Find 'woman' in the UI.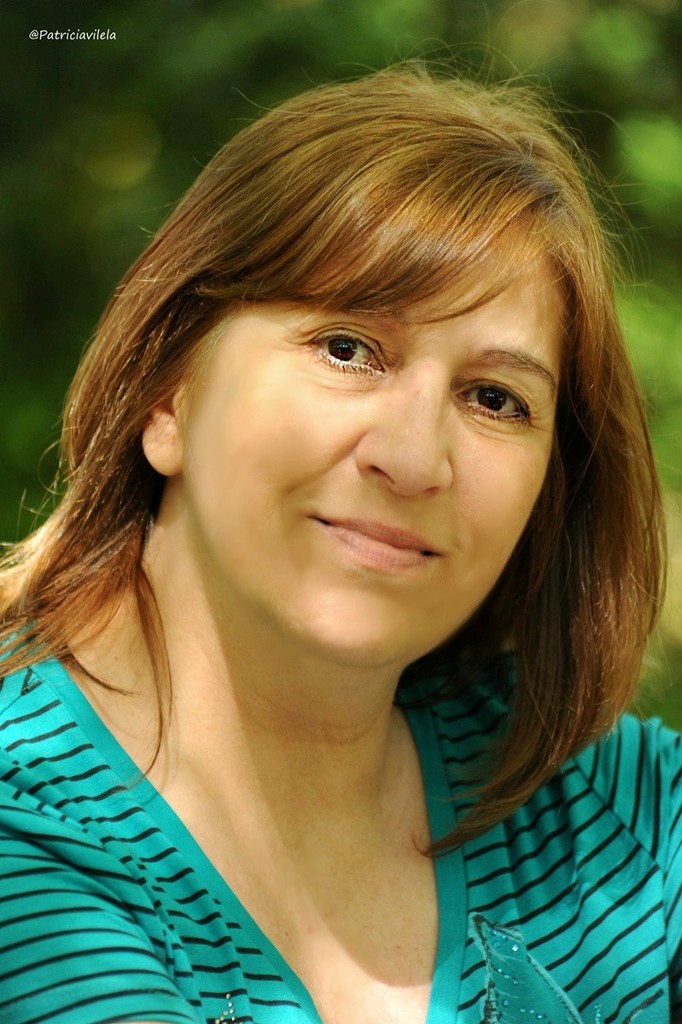
UI element at rect(0, 51, 681, 1023).
